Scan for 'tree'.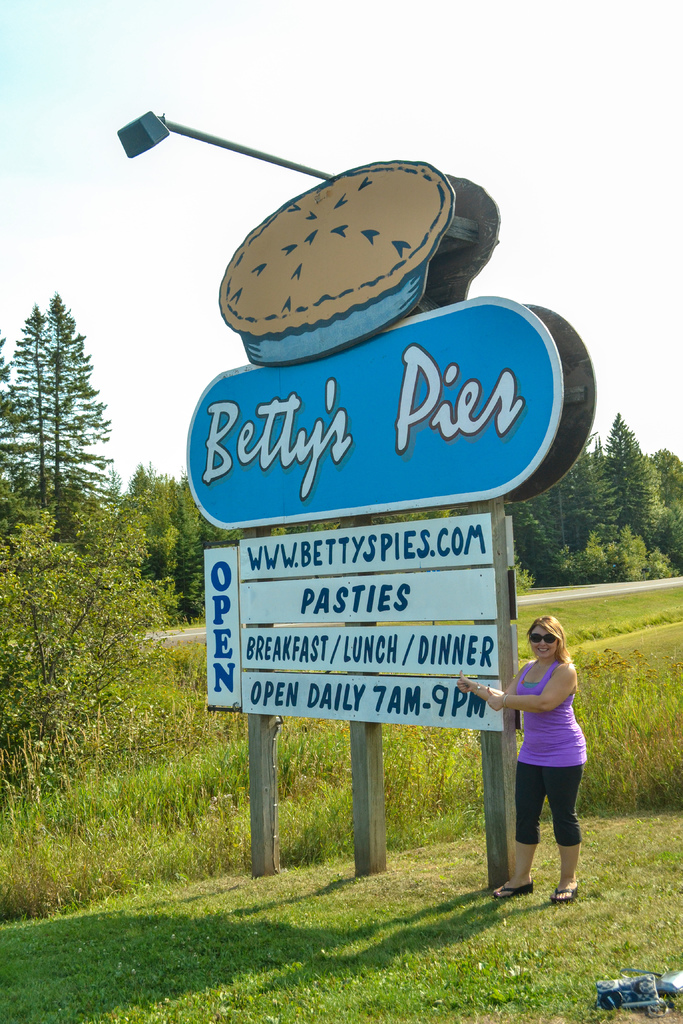
Scan result: rect(0, 278, 213, 805).
